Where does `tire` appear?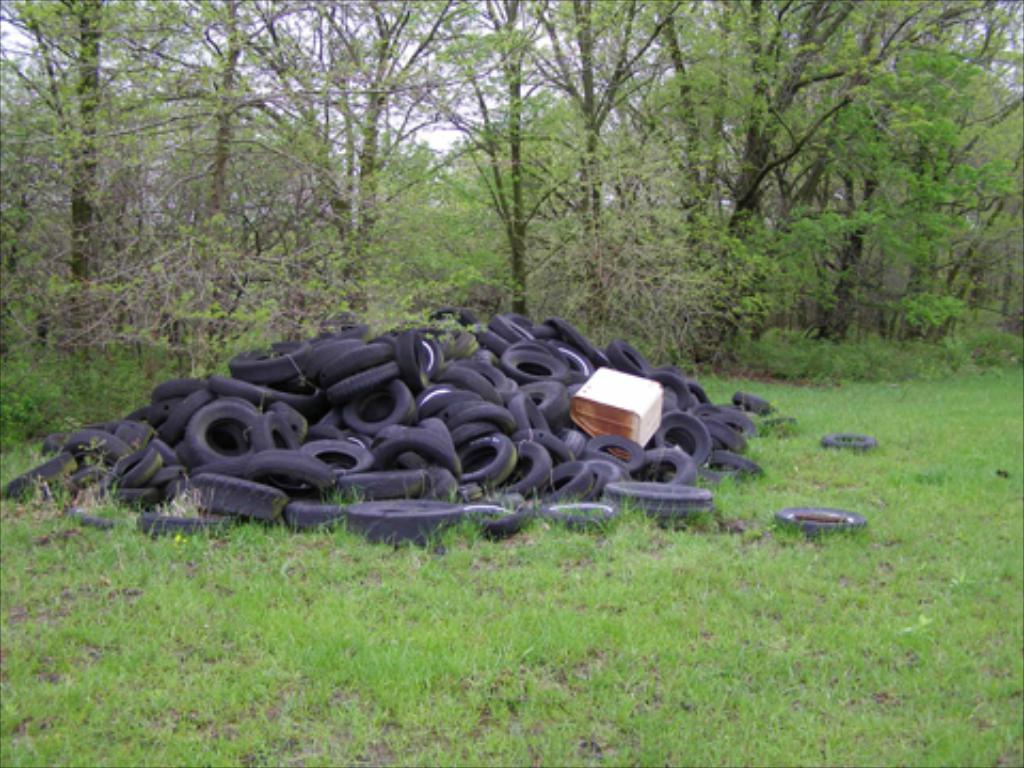
Appears at box(734, 390, 779, 412).
